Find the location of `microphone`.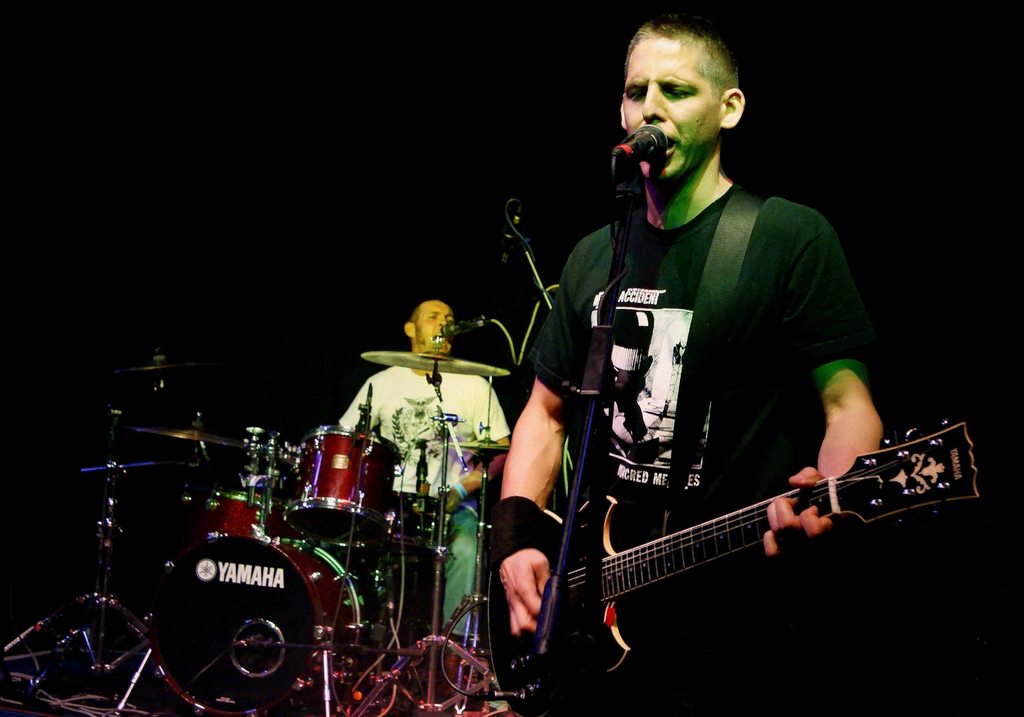
Location: 500 208 522 264.
